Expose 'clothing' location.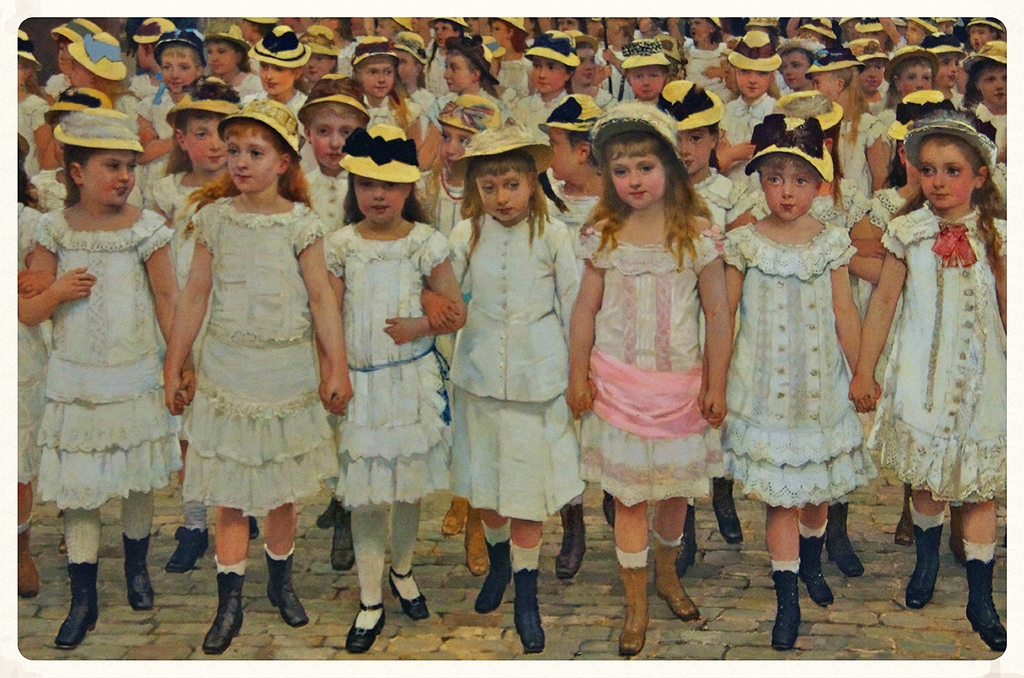
Exposed at locate(213, 211, 336, 510).
